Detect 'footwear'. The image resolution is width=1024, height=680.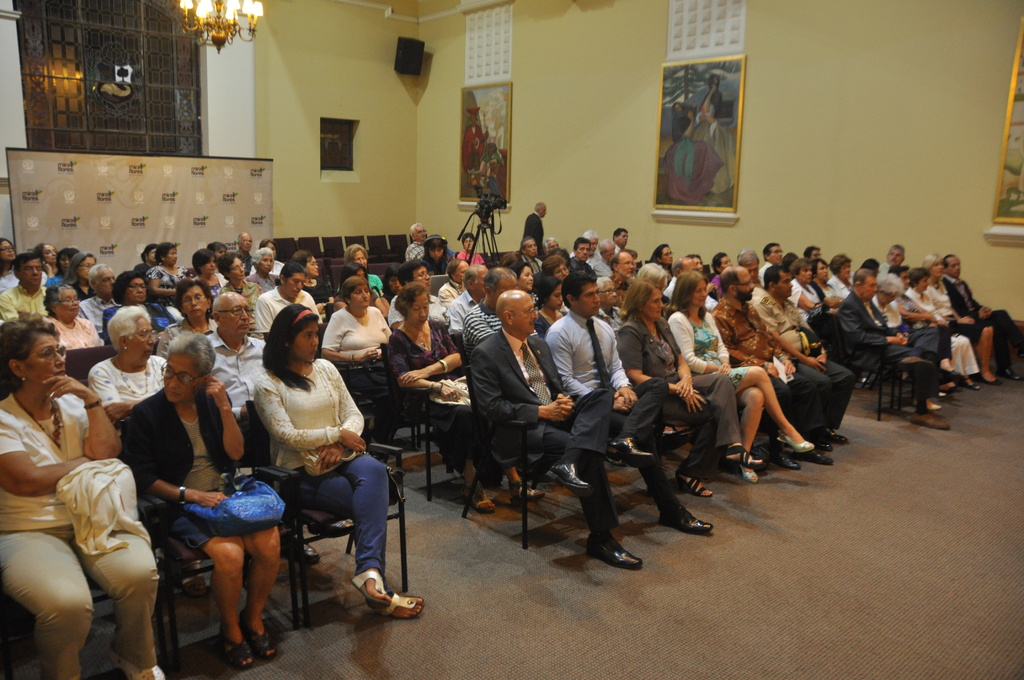
detection(609, 436, 655, 467).
